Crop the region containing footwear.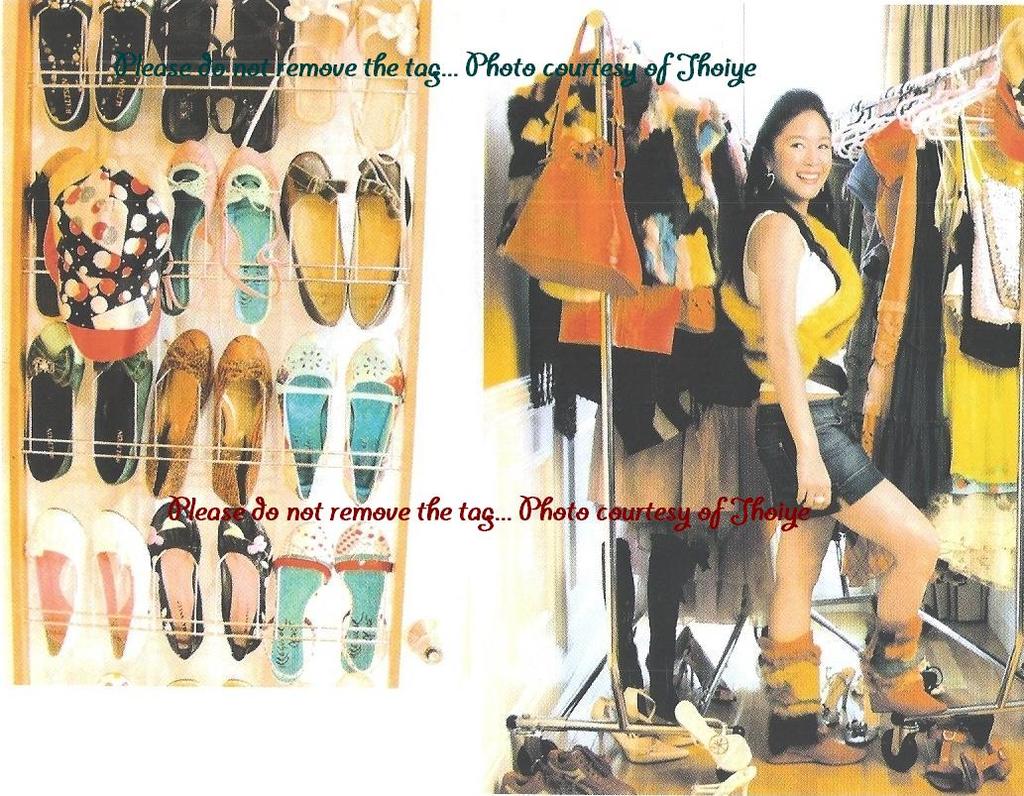
Crop region: 141/330/216/498.
